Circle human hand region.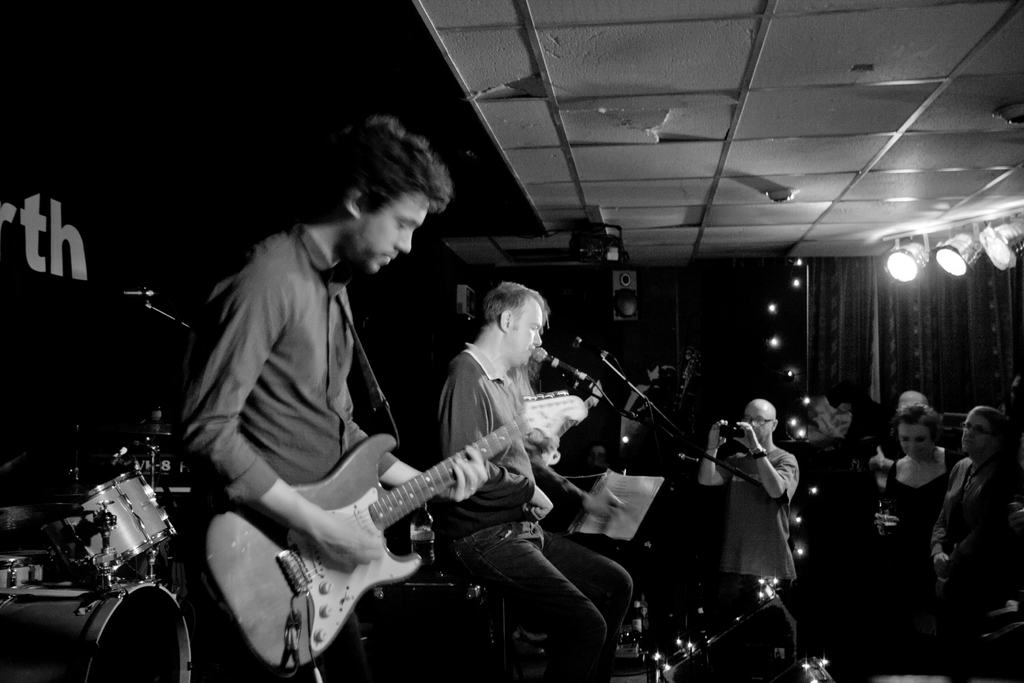
Region: box=[583, 488, 634, 520].
